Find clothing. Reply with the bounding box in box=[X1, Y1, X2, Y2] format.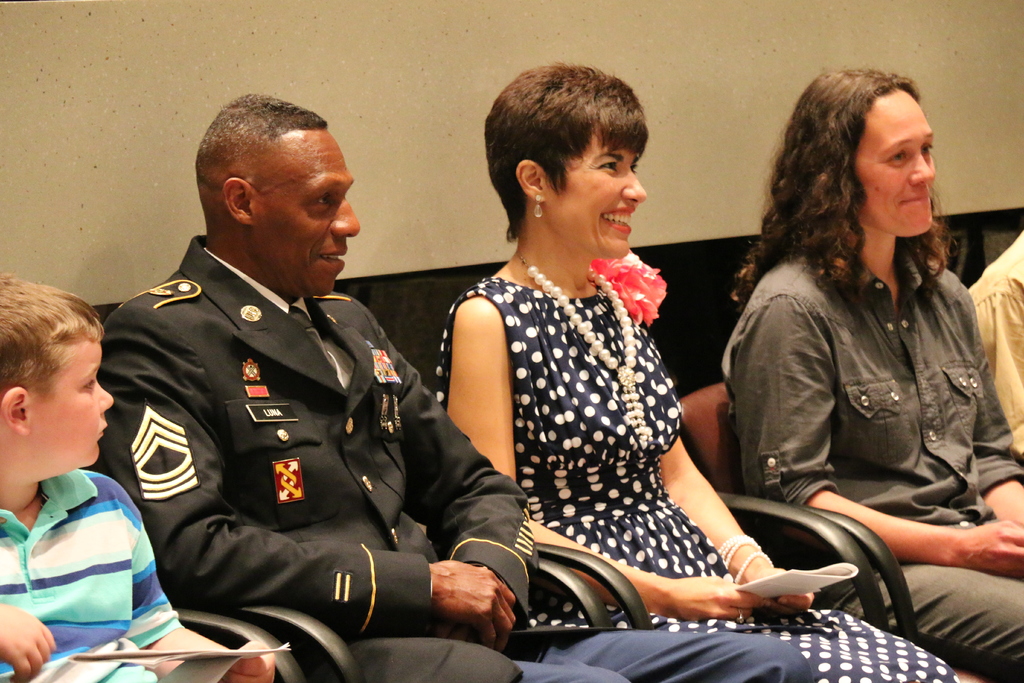
box=[84, 238, 808, 682].
